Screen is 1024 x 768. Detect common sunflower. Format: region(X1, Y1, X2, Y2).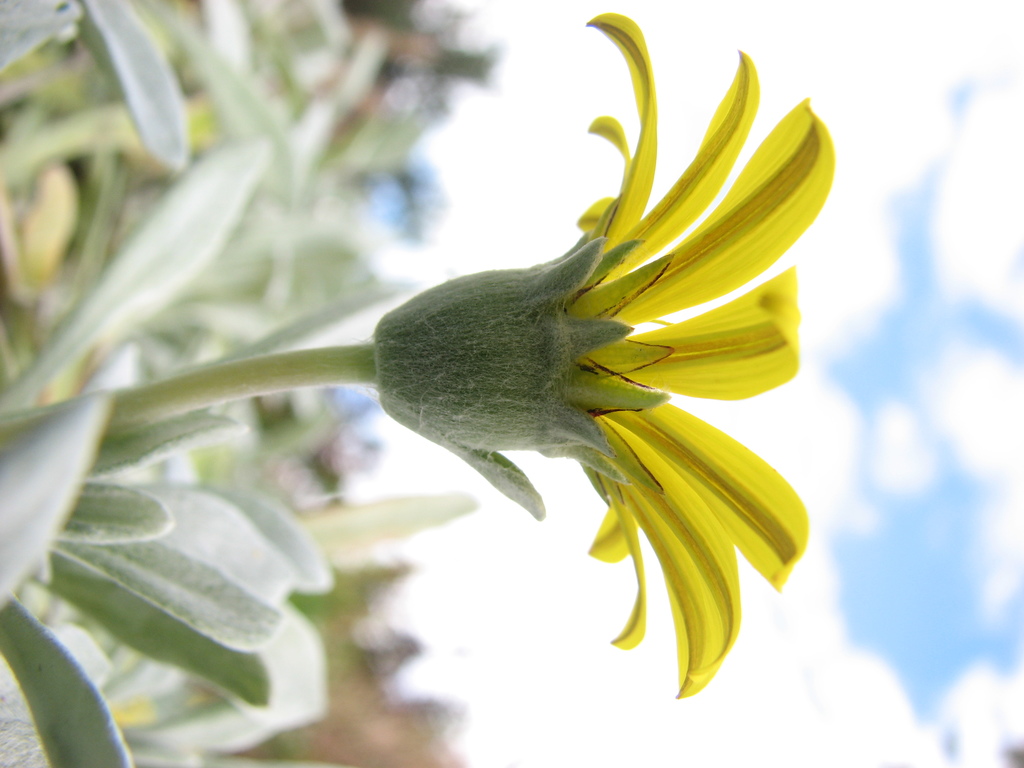
region(314, 46, 906, 709).
